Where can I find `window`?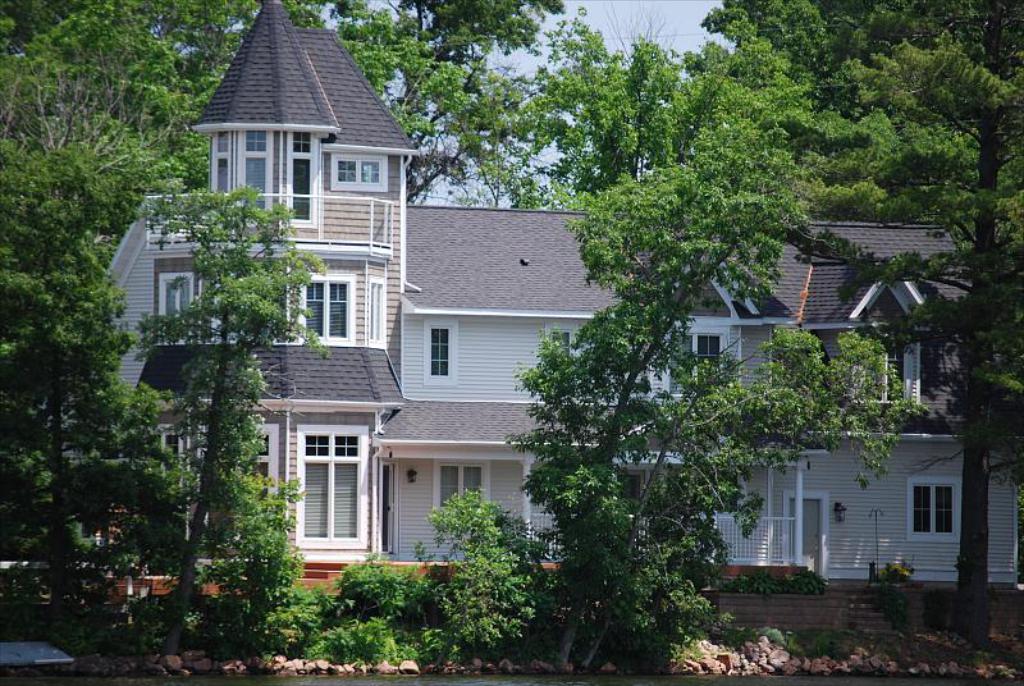
You can find it at 133:424:179:507.
